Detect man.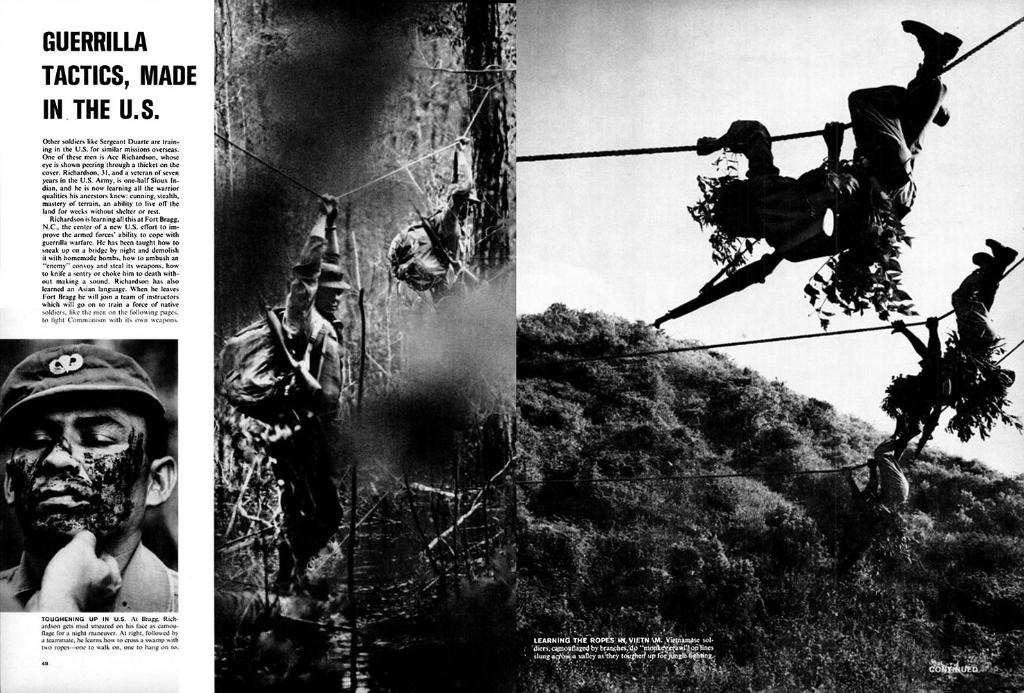
Detected at rect(275, 193, 344, 588).
